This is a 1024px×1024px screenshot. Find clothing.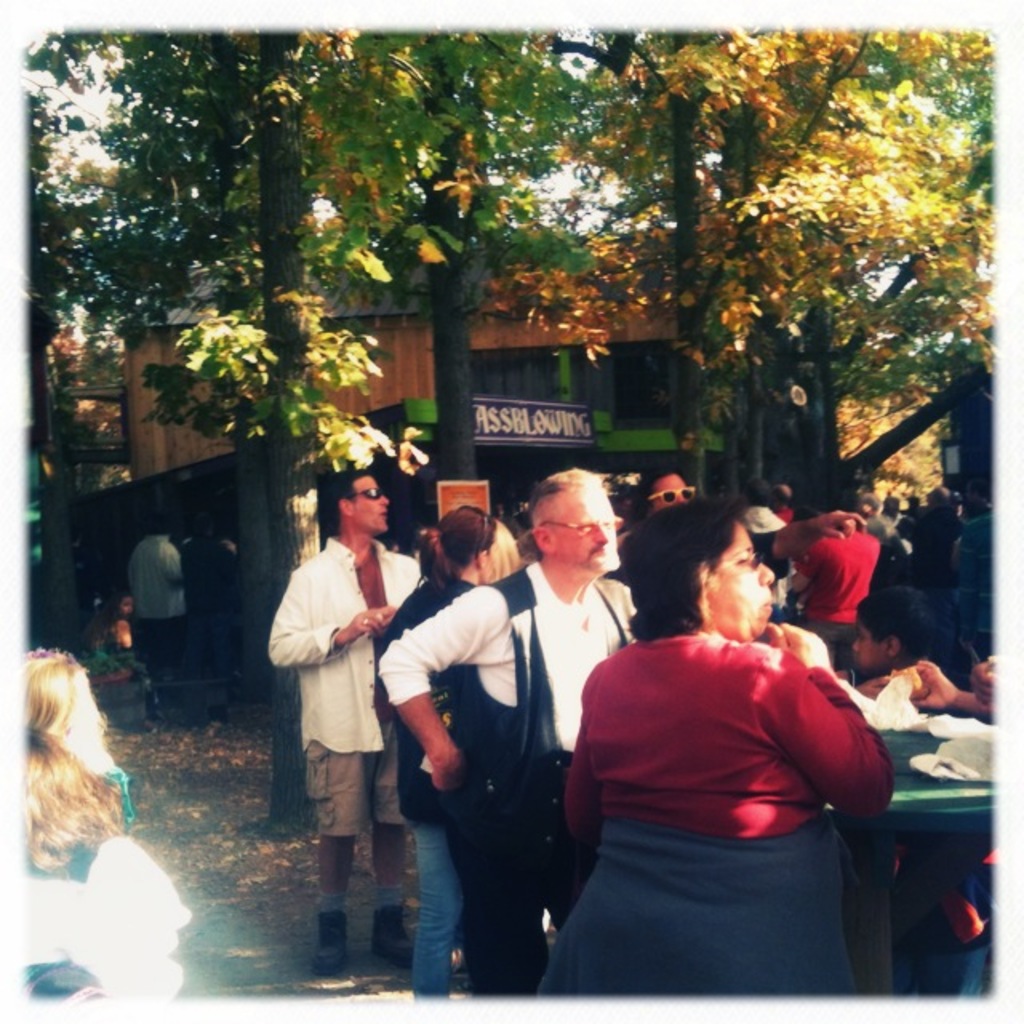
Bounding box: 379:560:635:992.
